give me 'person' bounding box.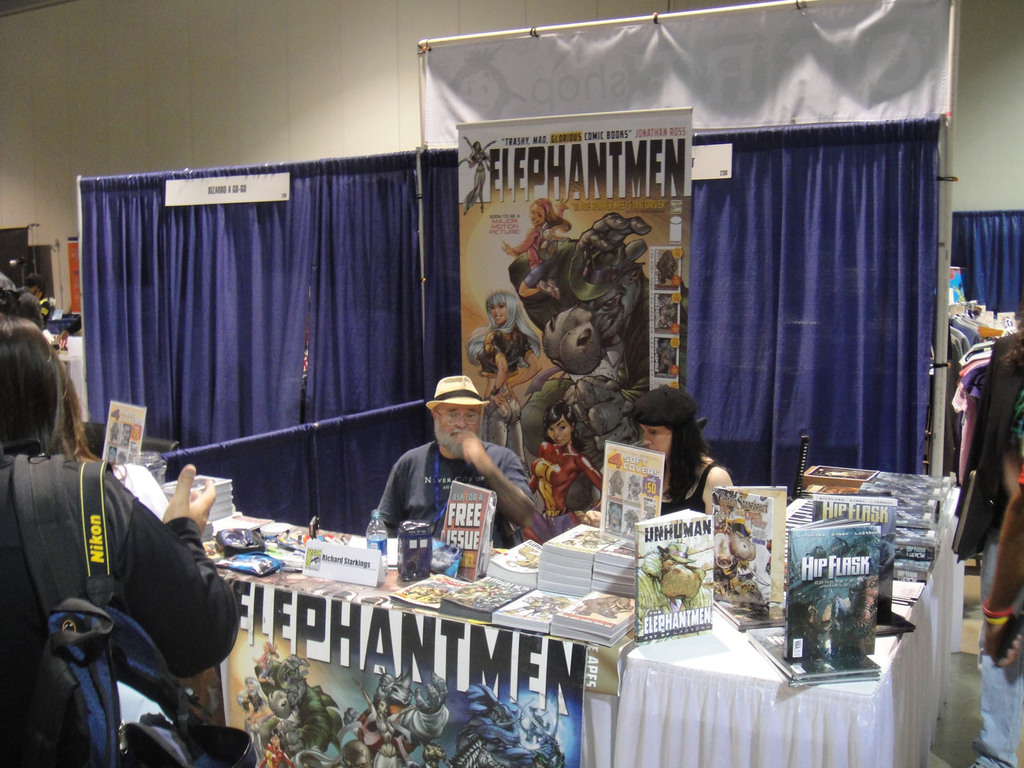
531, 408, 605, 516.
